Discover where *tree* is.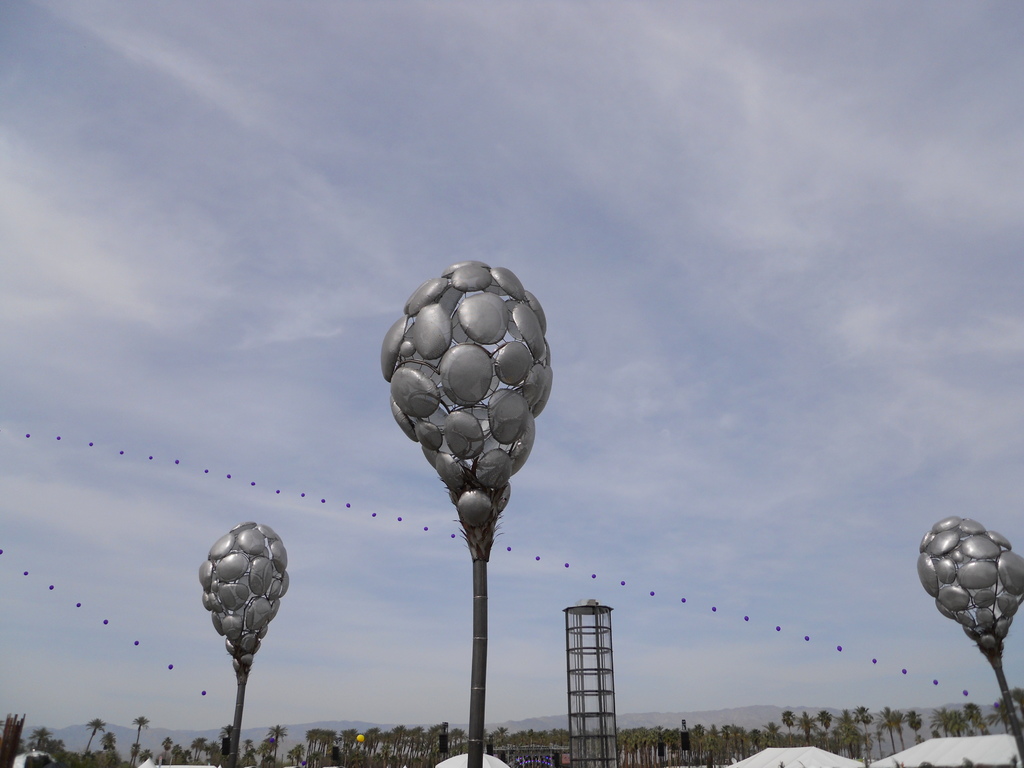
Discovered at box(986, 696, 1019, 732).
